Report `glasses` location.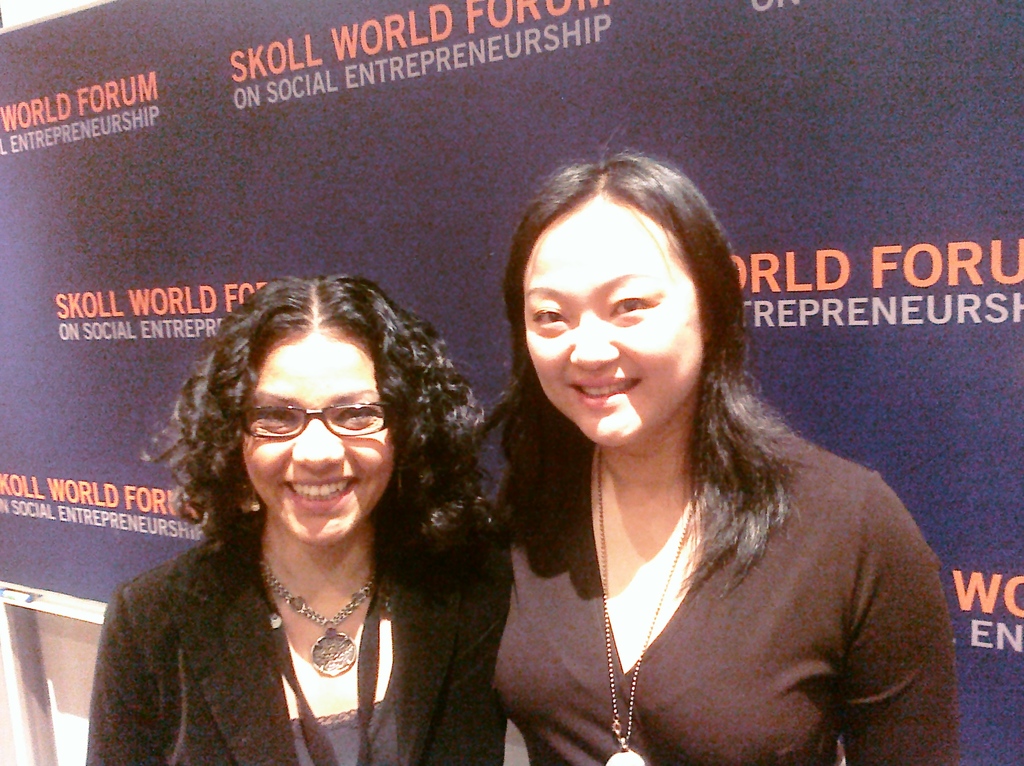
Report: <region>237, 405, 395, 441</region>.
